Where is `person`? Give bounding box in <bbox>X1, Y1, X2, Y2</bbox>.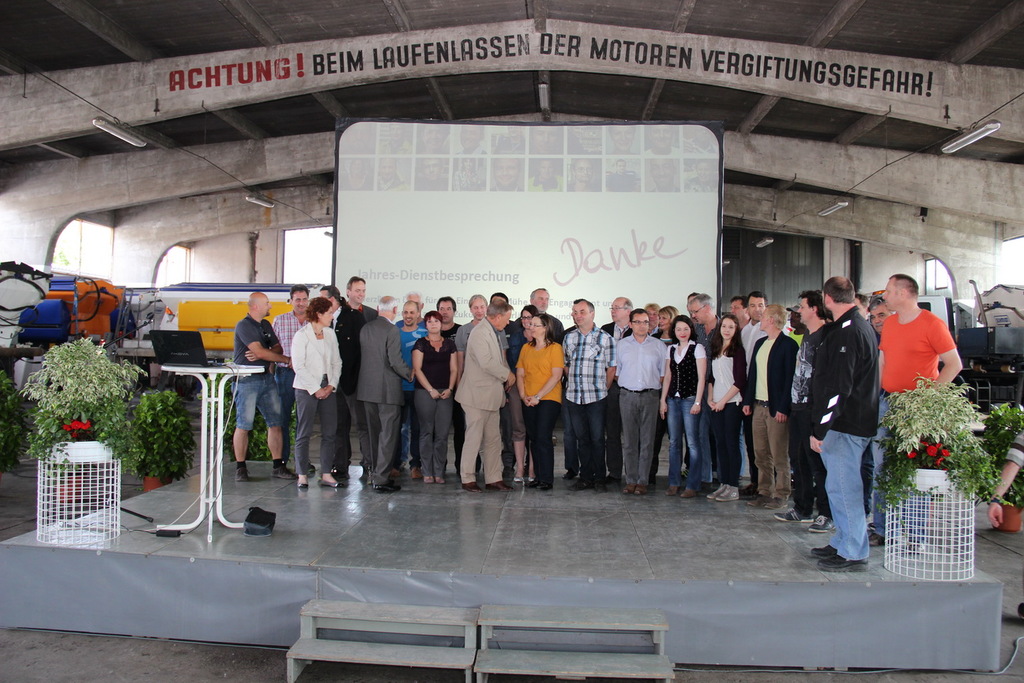
<bbox>446, 285, 516, 500</bbox>.
